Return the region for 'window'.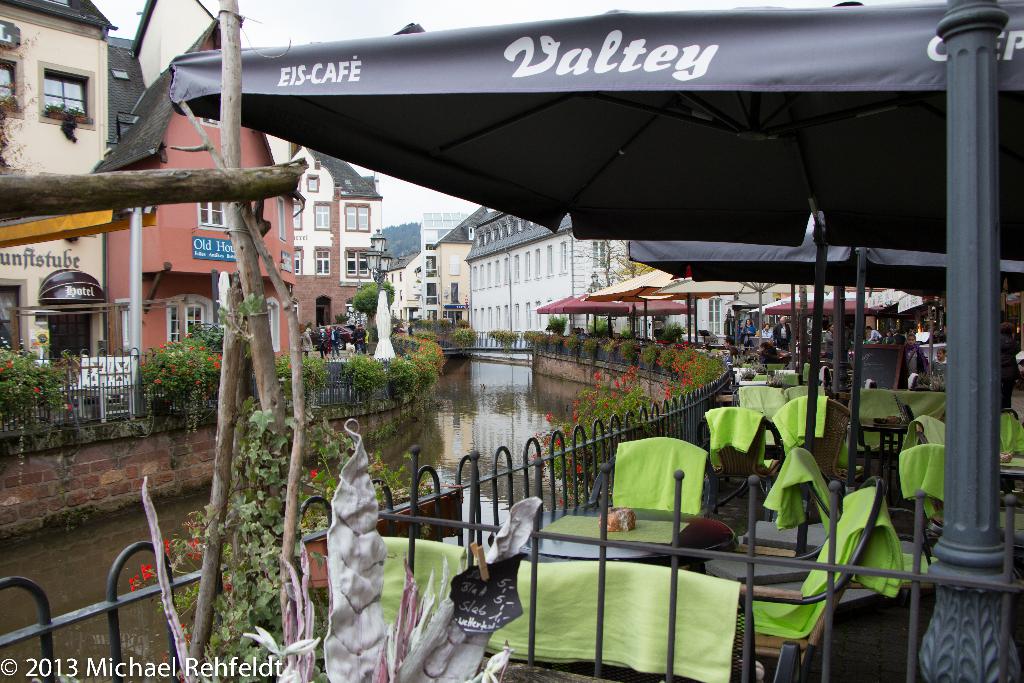
locate(314, 202, 333, 233).
